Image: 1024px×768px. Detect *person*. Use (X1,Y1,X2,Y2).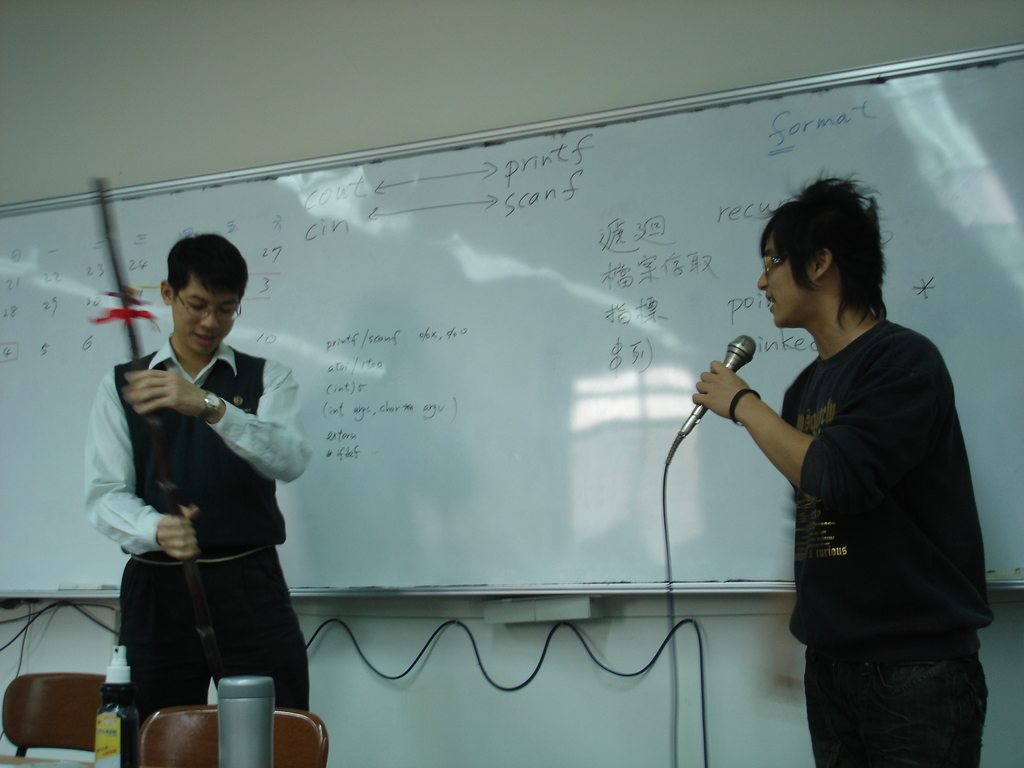
(84,233,312,715).
